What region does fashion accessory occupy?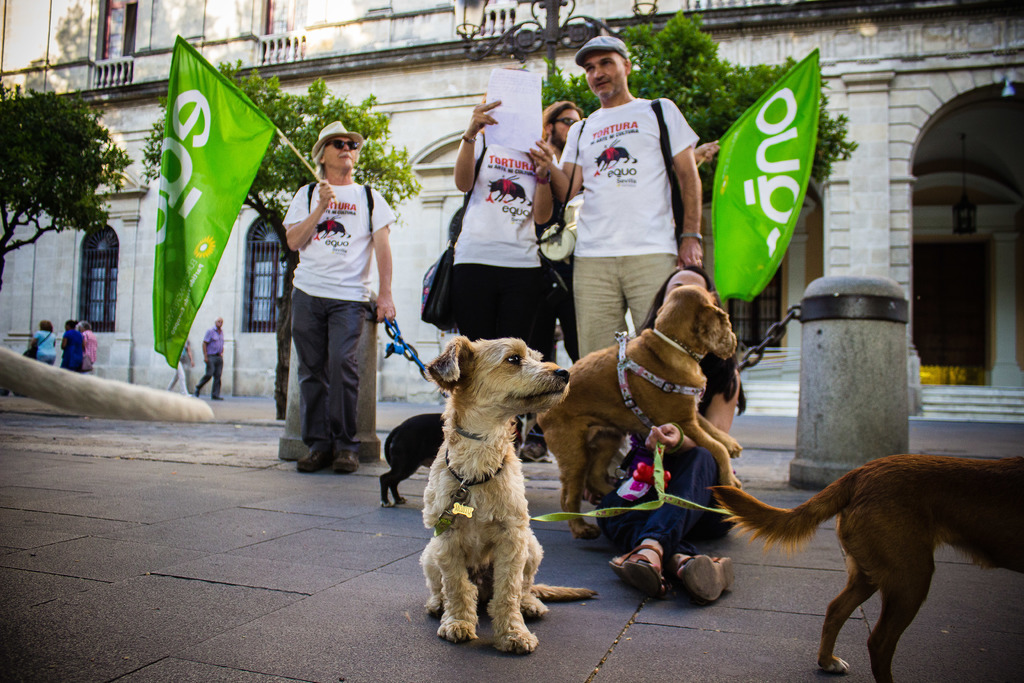
detection(292, 441, 335, 472).
